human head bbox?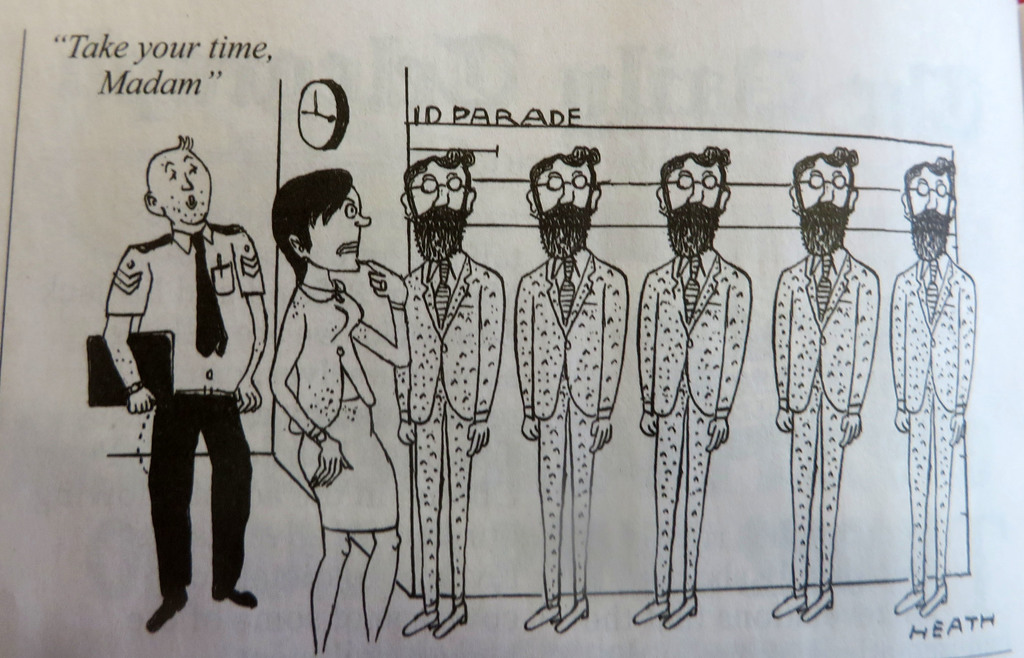
box=[786, 144, 859, 244]
